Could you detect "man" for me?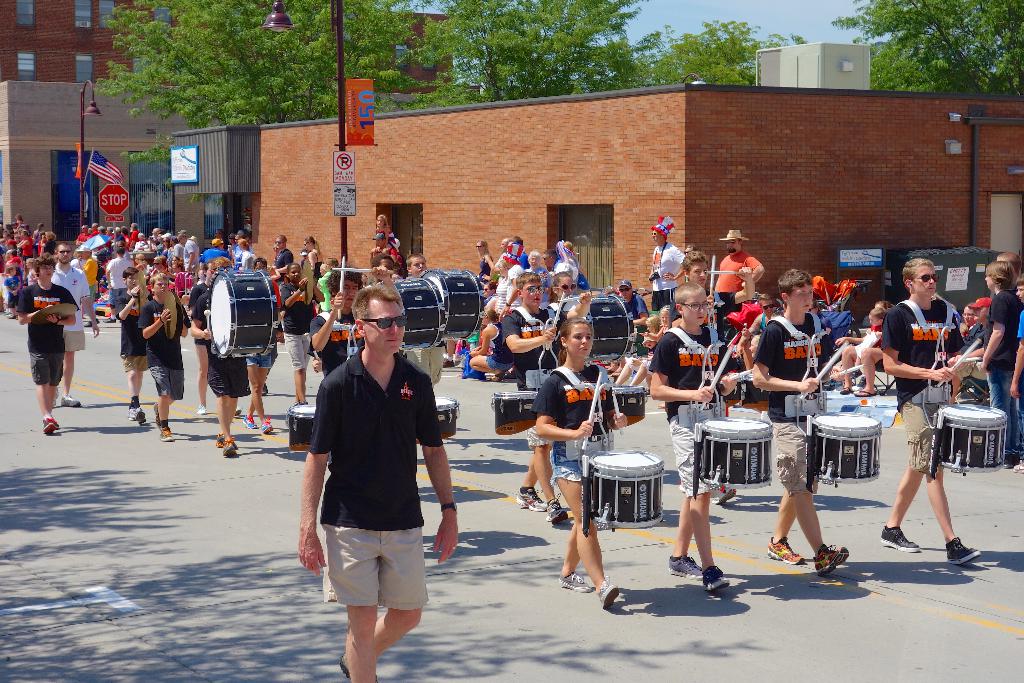
Detection result: bbox=[272, 229, 296, 302].
